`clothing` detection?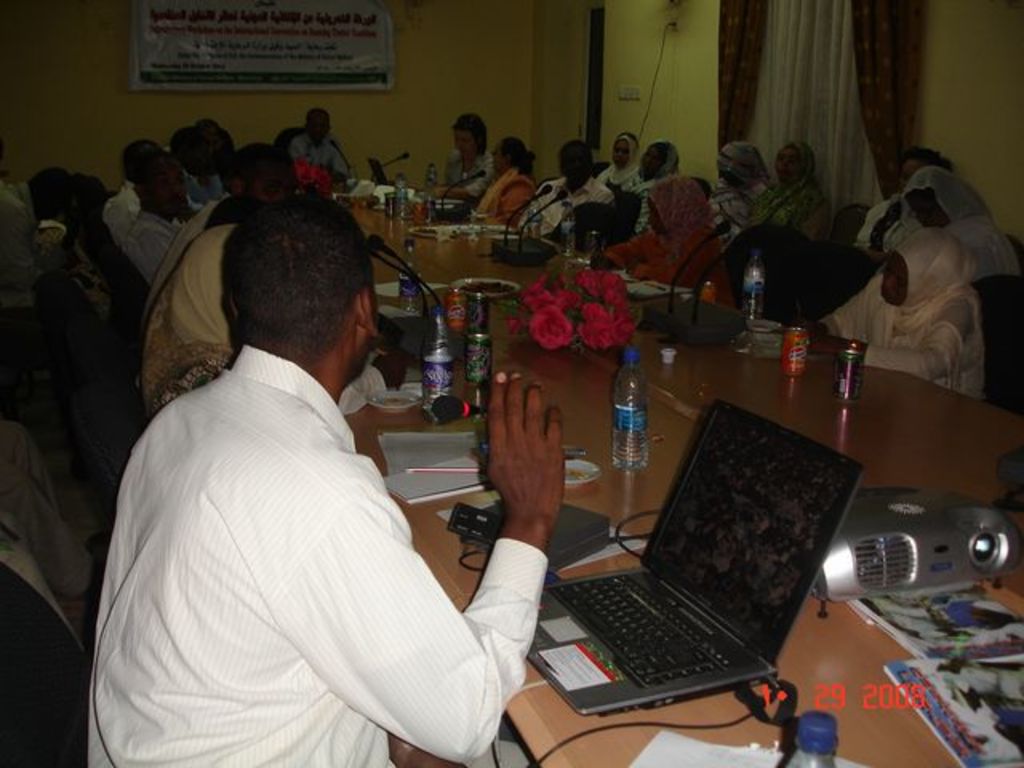
[96,179,141,243]
